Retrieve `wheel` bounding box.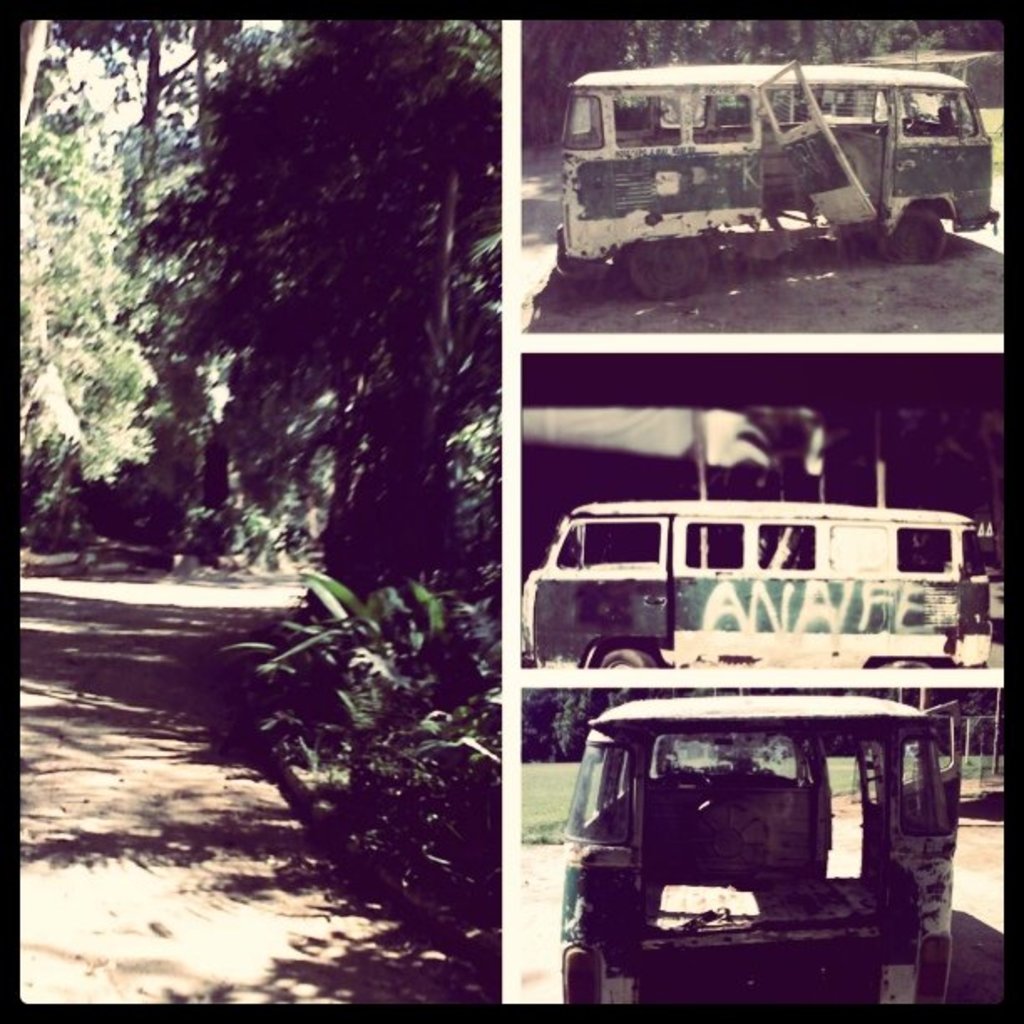
Bounding box: rect(599, 648, 653, 668).
